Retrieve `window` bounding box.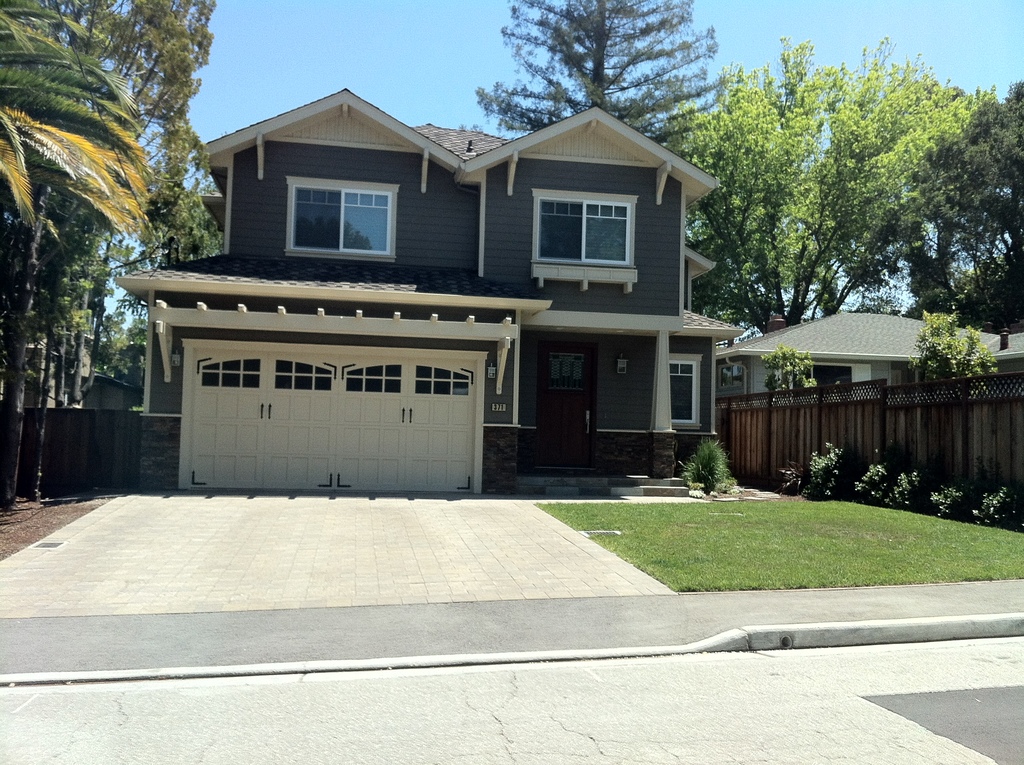
Bounding box: 523:184:641:282.
